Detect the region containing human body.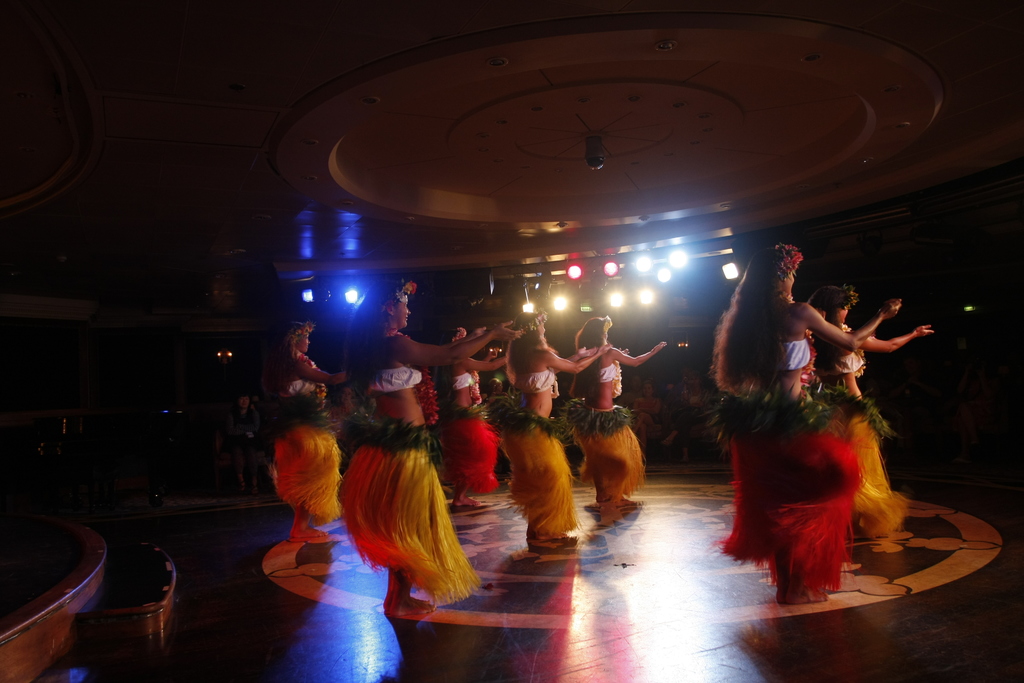
{"left": 635, "top": 396, "right": 666, "bottom": 451}.
